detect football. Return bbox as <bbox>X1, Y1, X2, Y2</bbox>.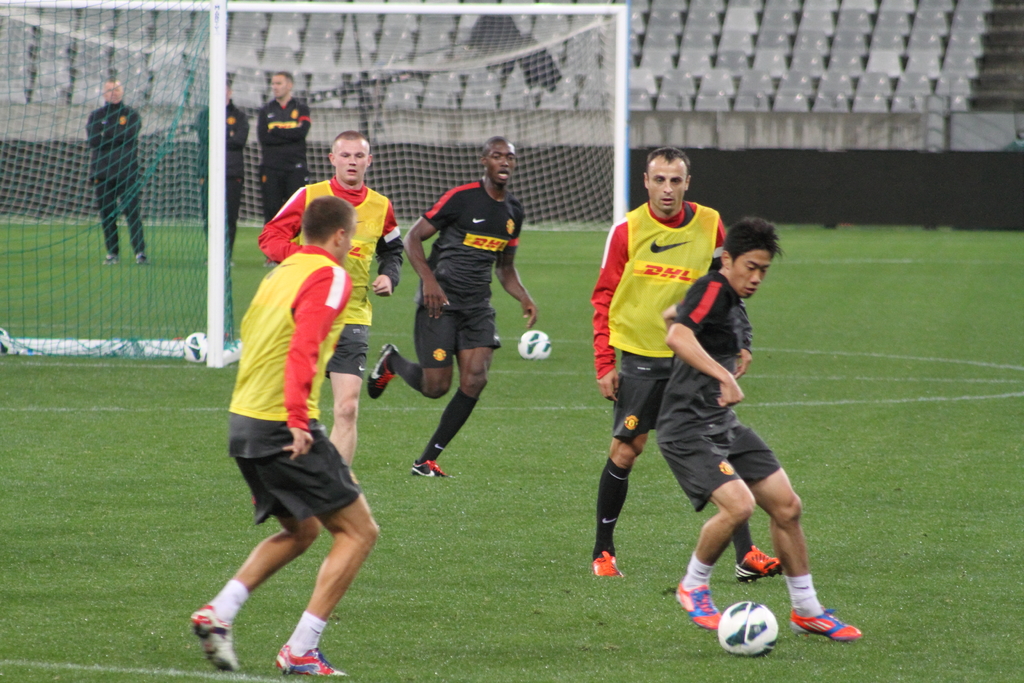
<bbox>517, 324, 554, 361</bbox>.
